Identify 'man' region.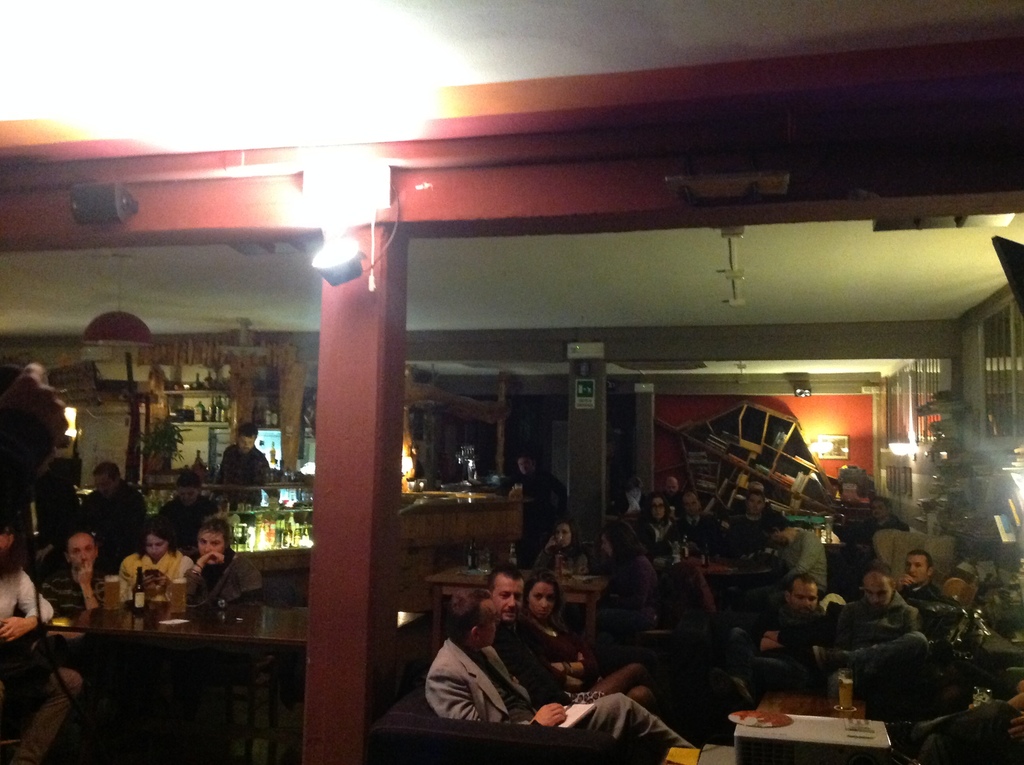
Region: region(489, 567, 579, 709).
